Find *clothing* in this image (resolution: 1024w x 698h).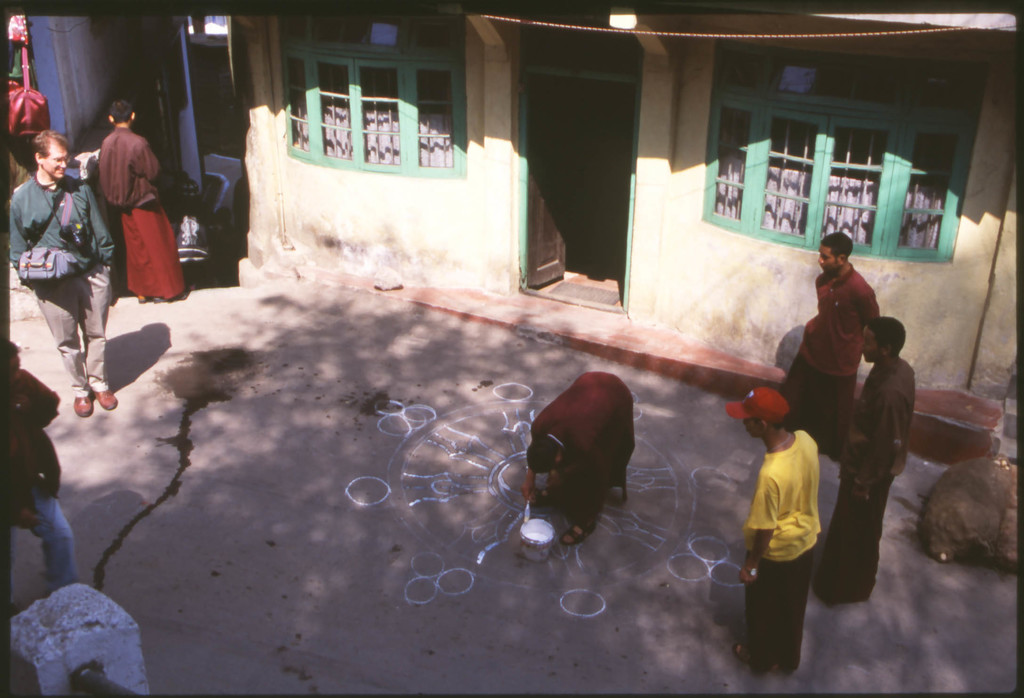
crop(6, 168, 124, 398).
